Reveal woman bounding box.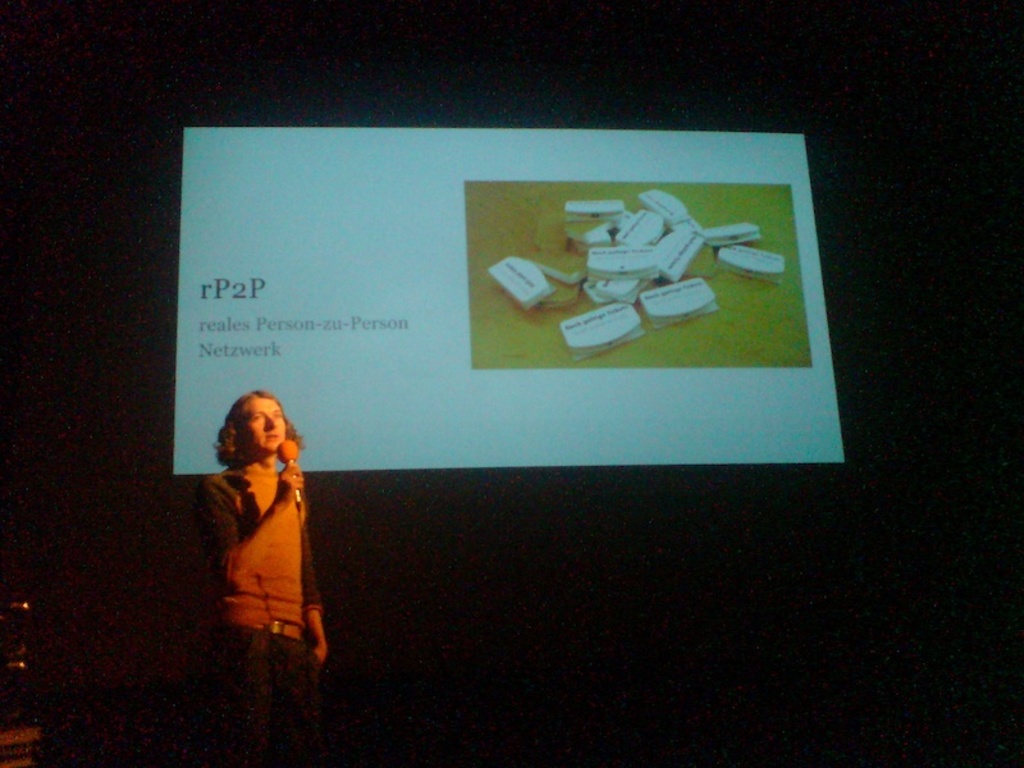
Revealed: l=201, t=365, r=319, b=682.
